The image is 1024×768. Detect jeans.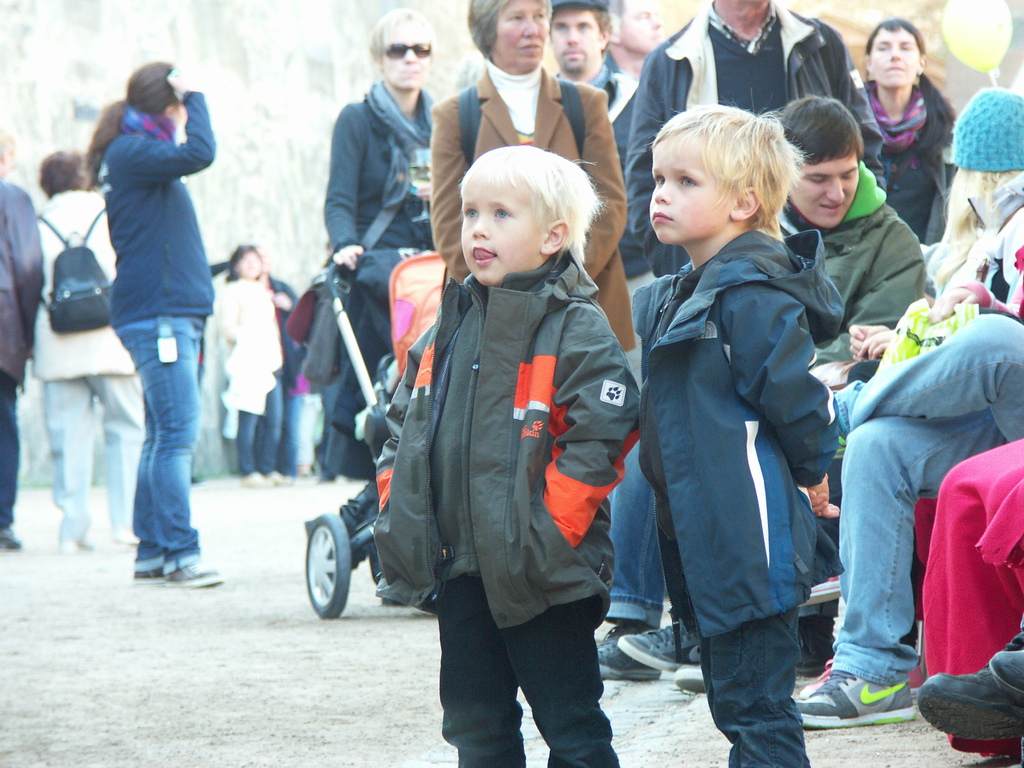
Detection: x1=695, y1=609, x2=808, y2=767.
